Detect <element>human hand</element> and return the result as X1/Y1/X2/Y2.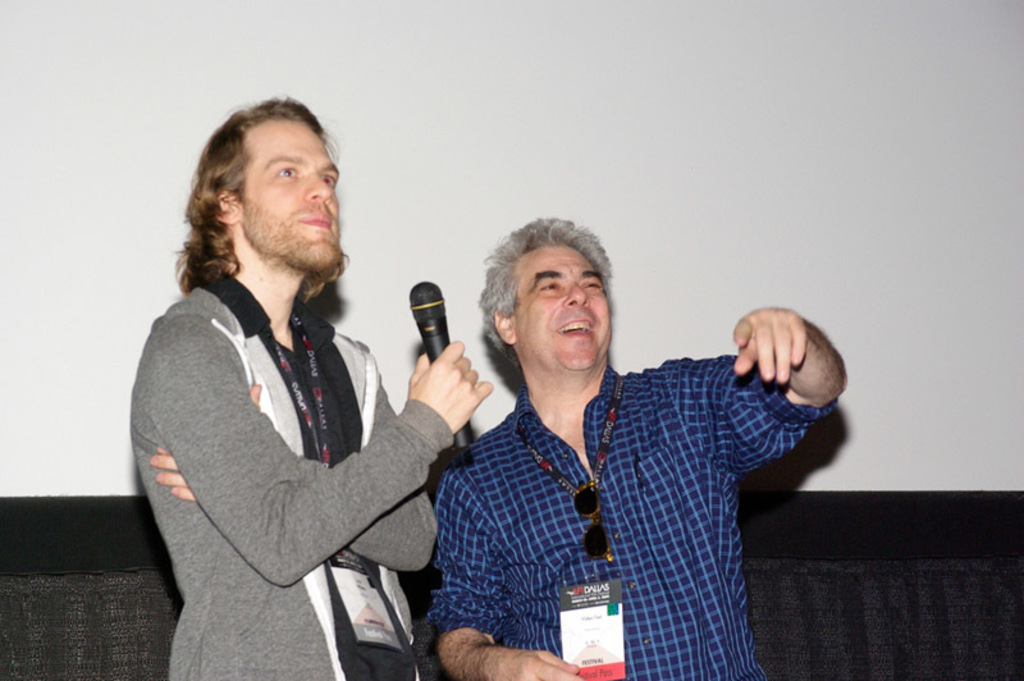
488/650/588/680.
